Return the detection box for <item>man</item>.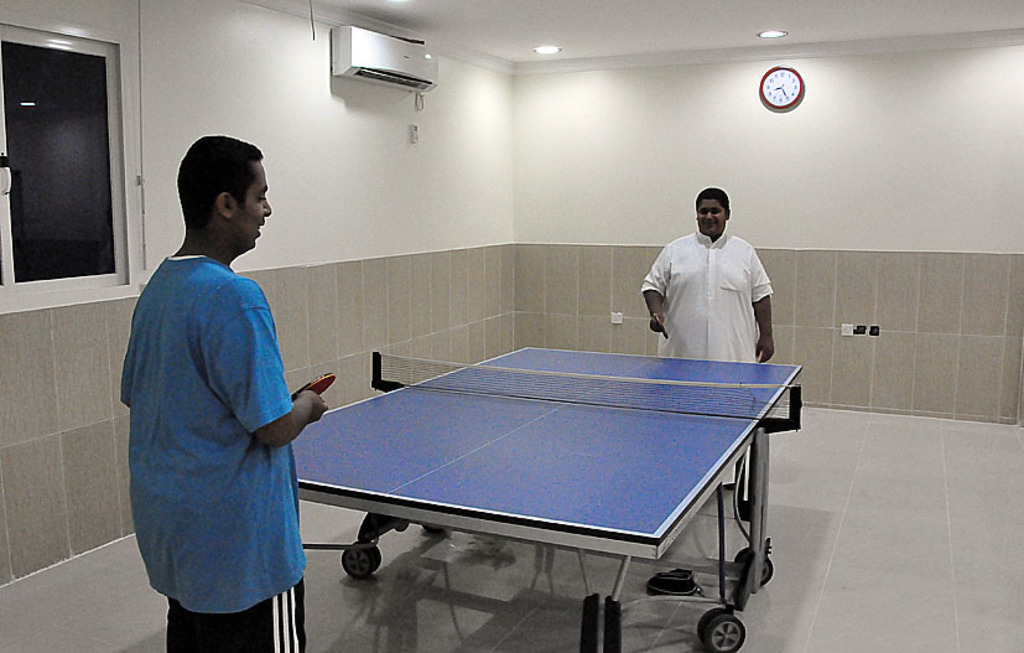
648, 182, 771, 363.
